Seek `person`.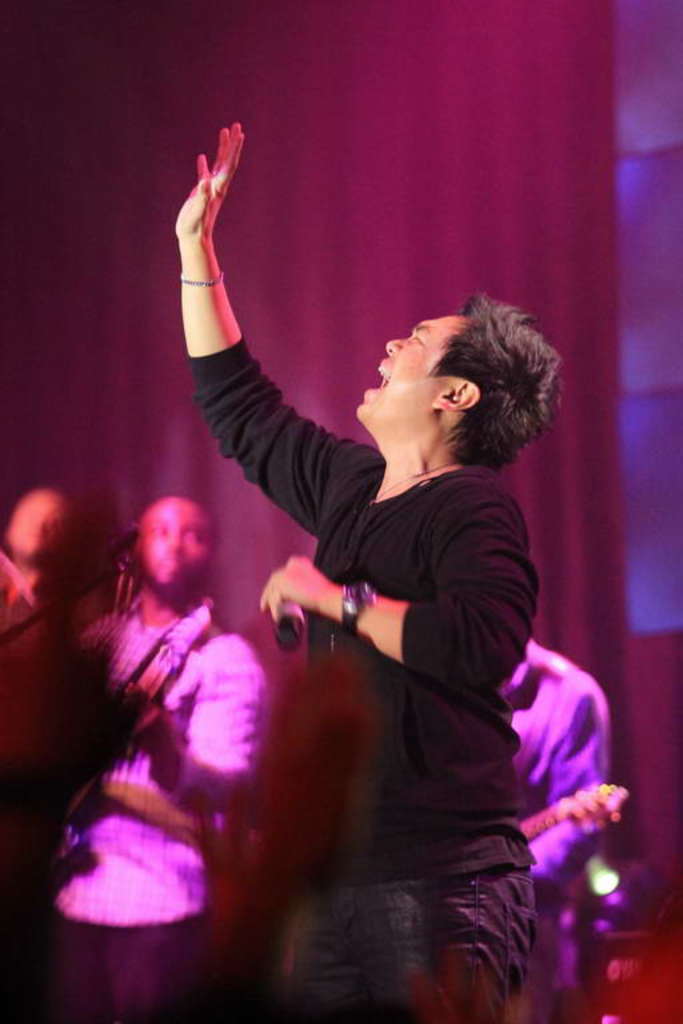
pyautogui.locateOnScreen(165, 119, 575, 1023).
